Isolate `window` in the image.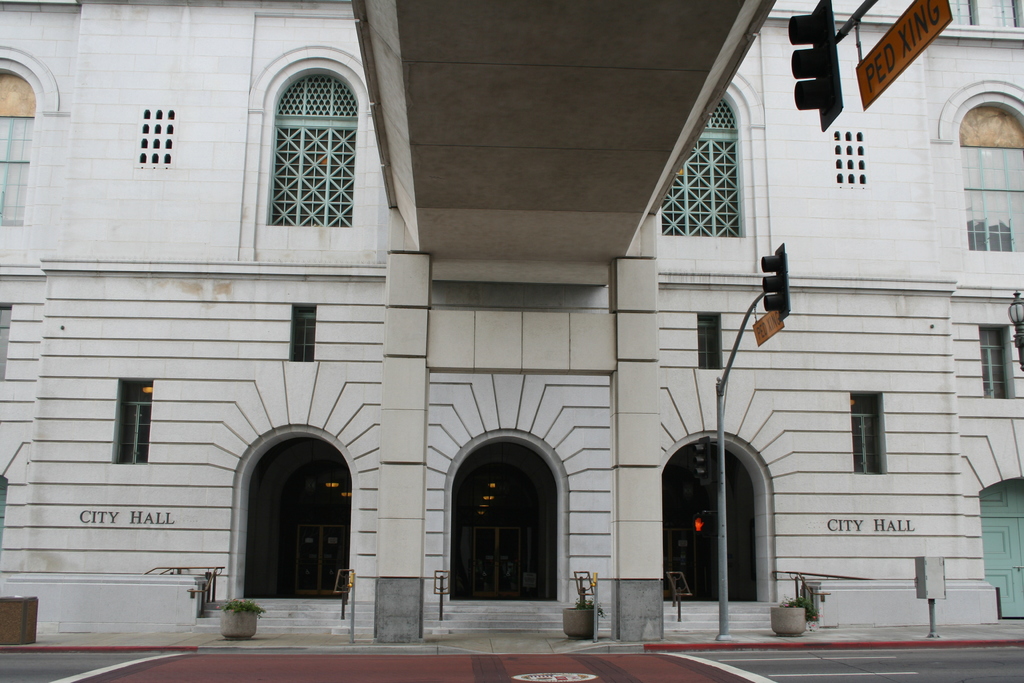
Isolated region: 120, 372, 152, 467.
